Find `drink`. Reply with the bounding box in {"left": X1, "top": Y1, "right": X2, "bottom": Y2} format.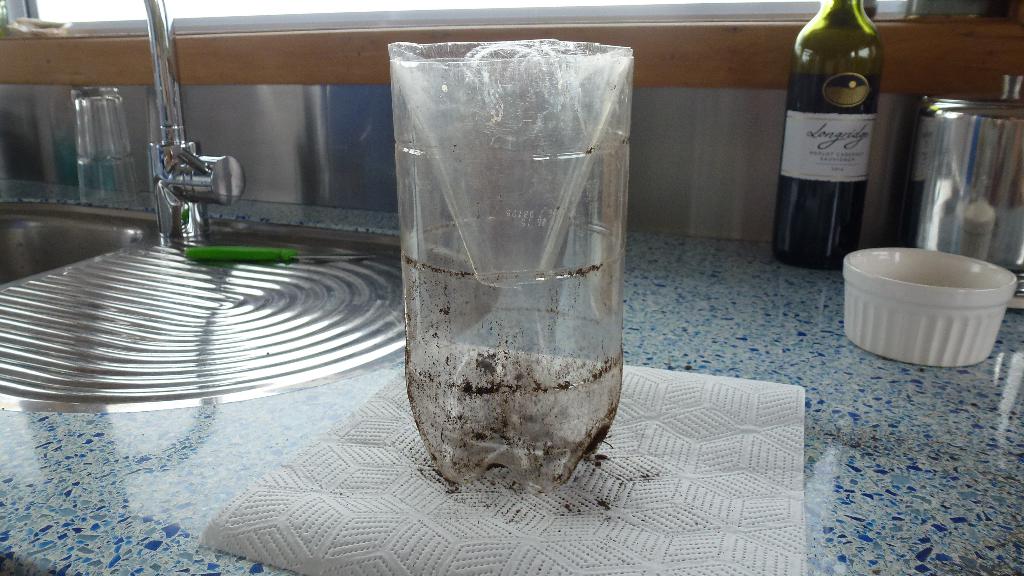
{"left": 778, "top": 0, "right": 891, "bottom": 275}.
